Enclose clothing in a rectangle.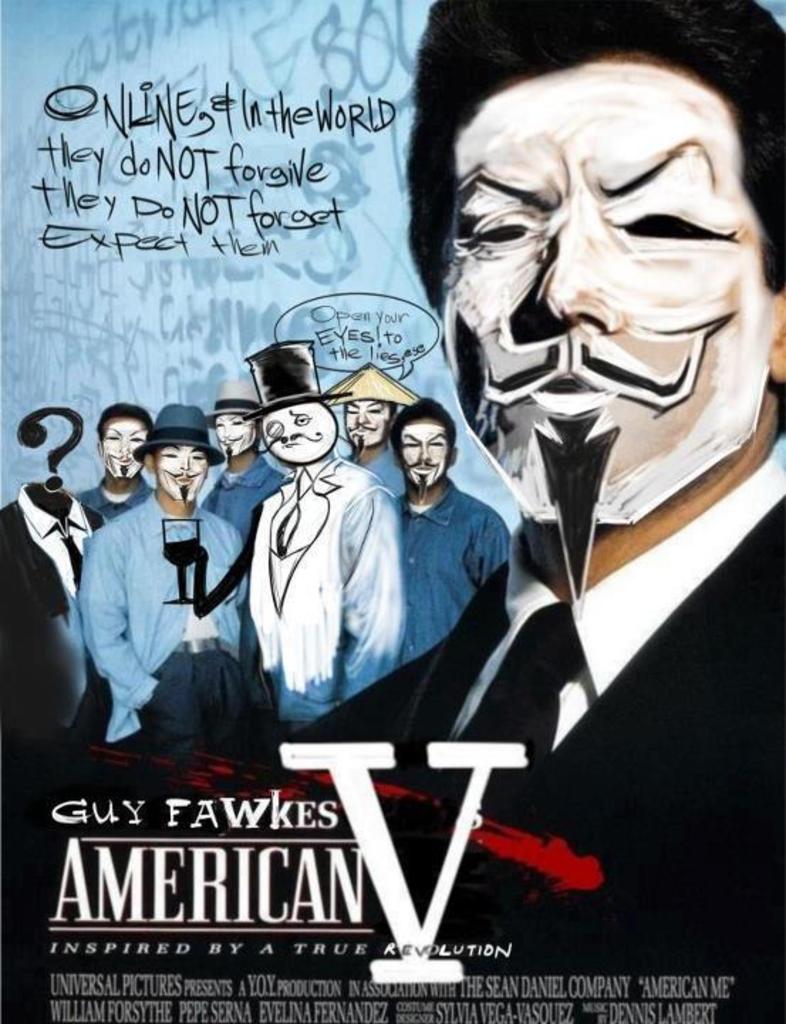
x1=0, y1=484, x2=108, y2=978.
